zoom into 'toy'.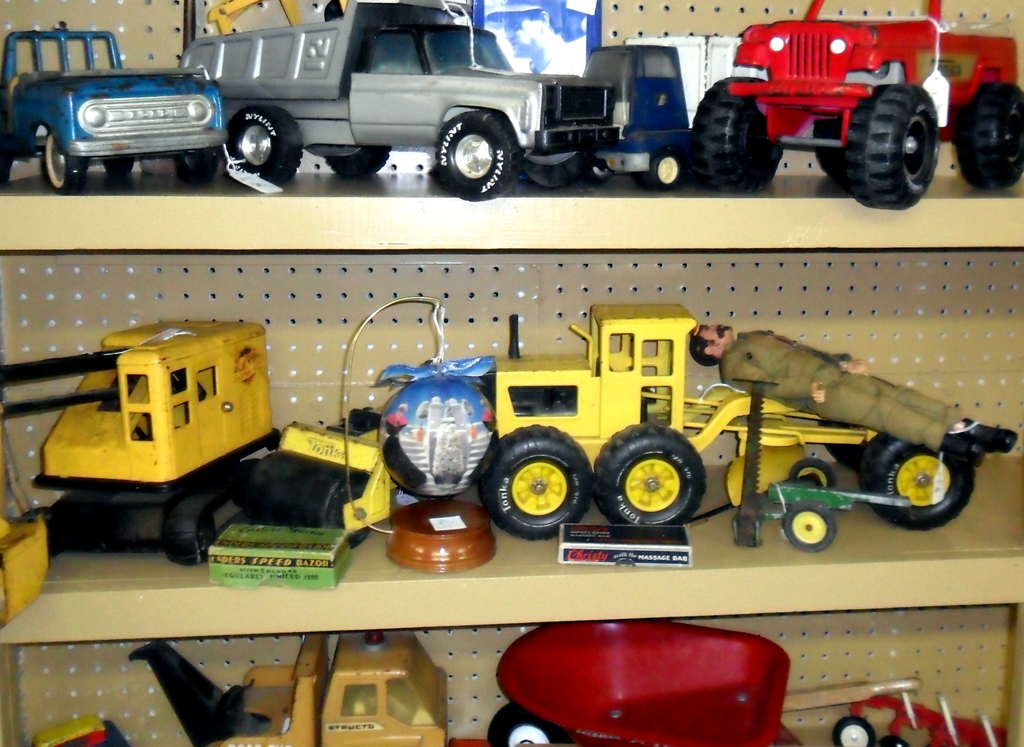
Zoom target: region(32, 305, 292, 565).
